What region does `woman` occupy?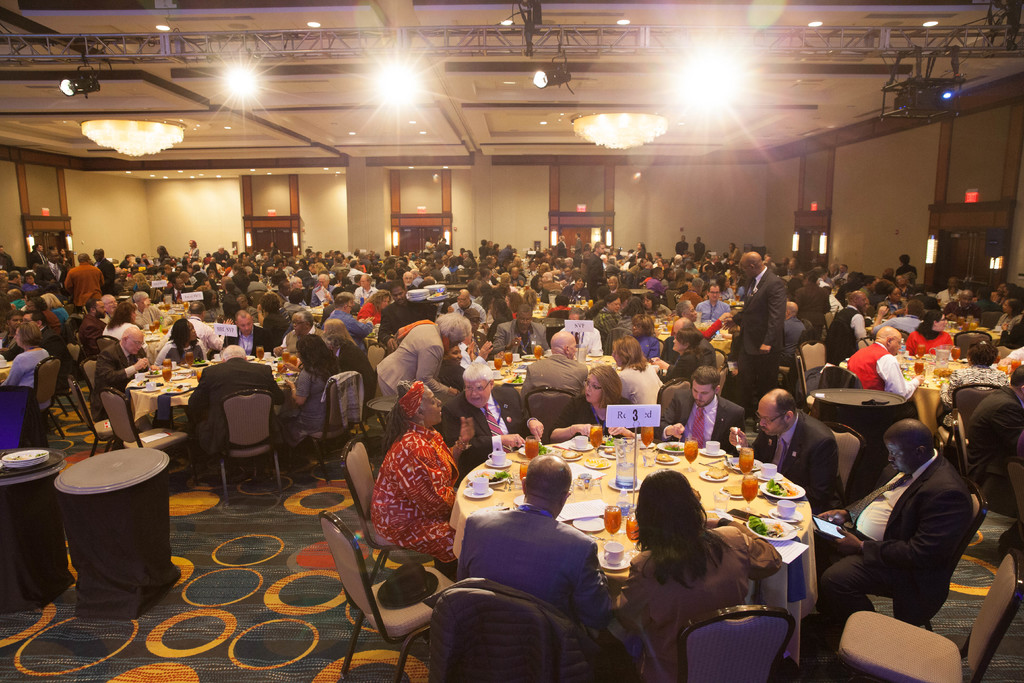
bbox=[358, 292, 389, 322].
